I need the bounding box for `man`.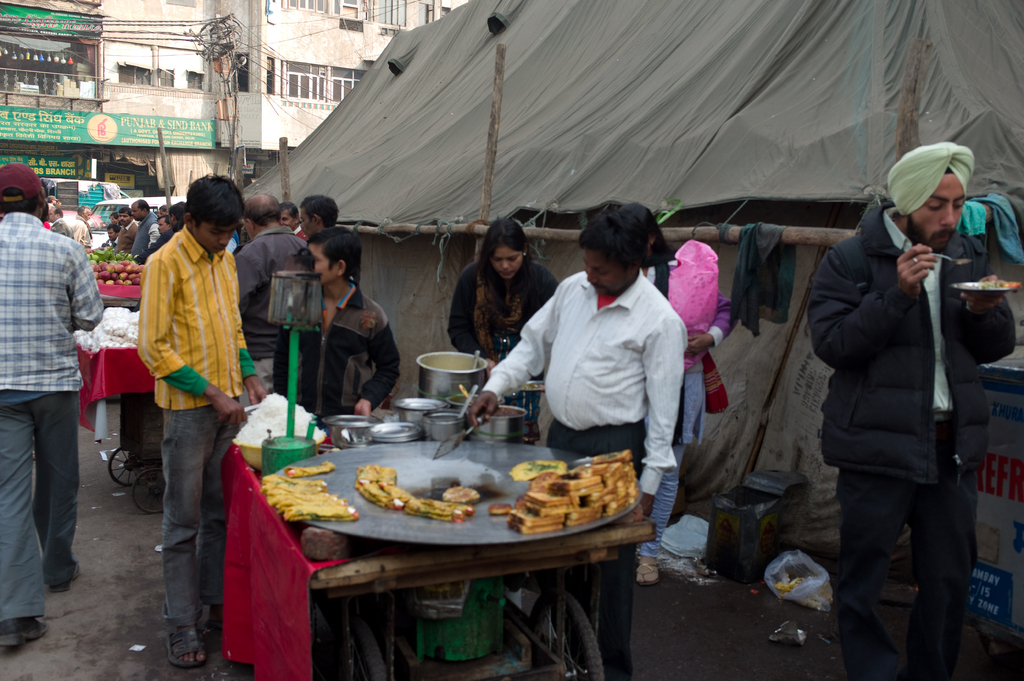
Here it is: <bbox>0, 160, 104, 651</bbox>.
